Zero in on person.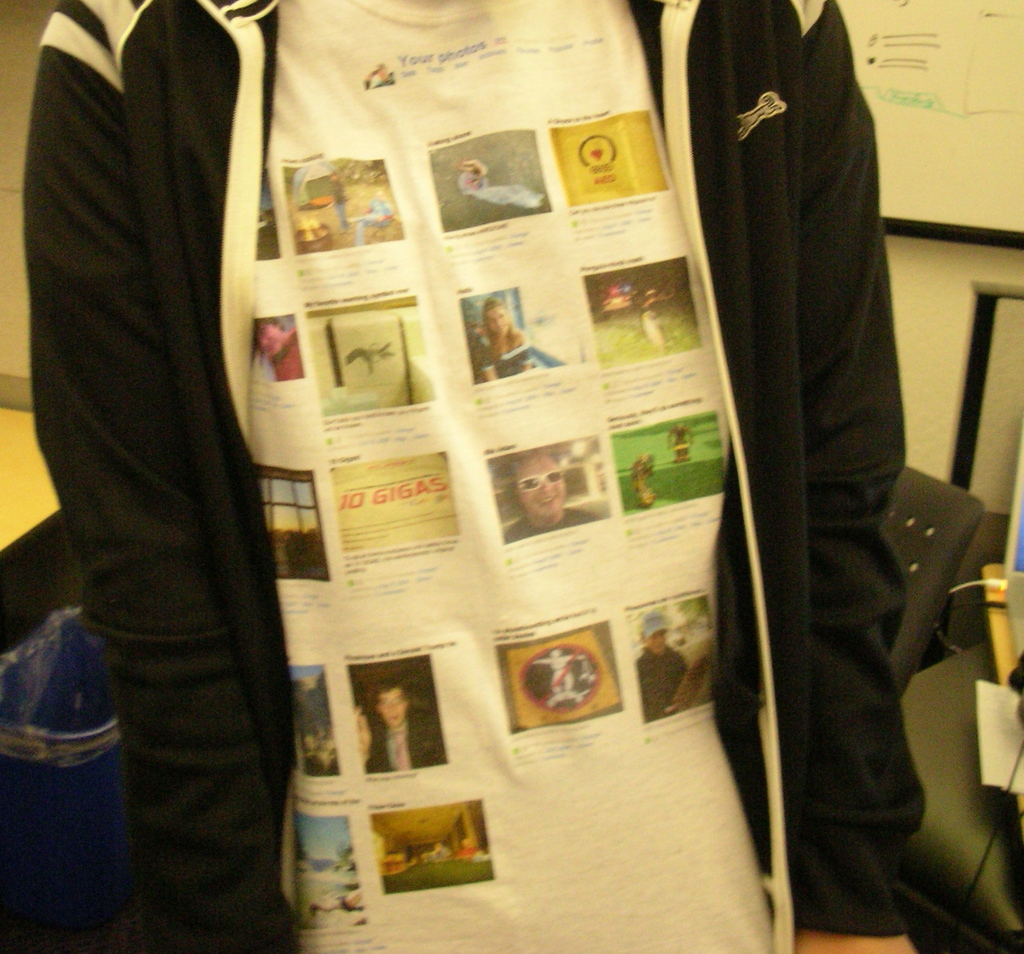
Zeroed in: l=641, t=612, r=690, b=722.
